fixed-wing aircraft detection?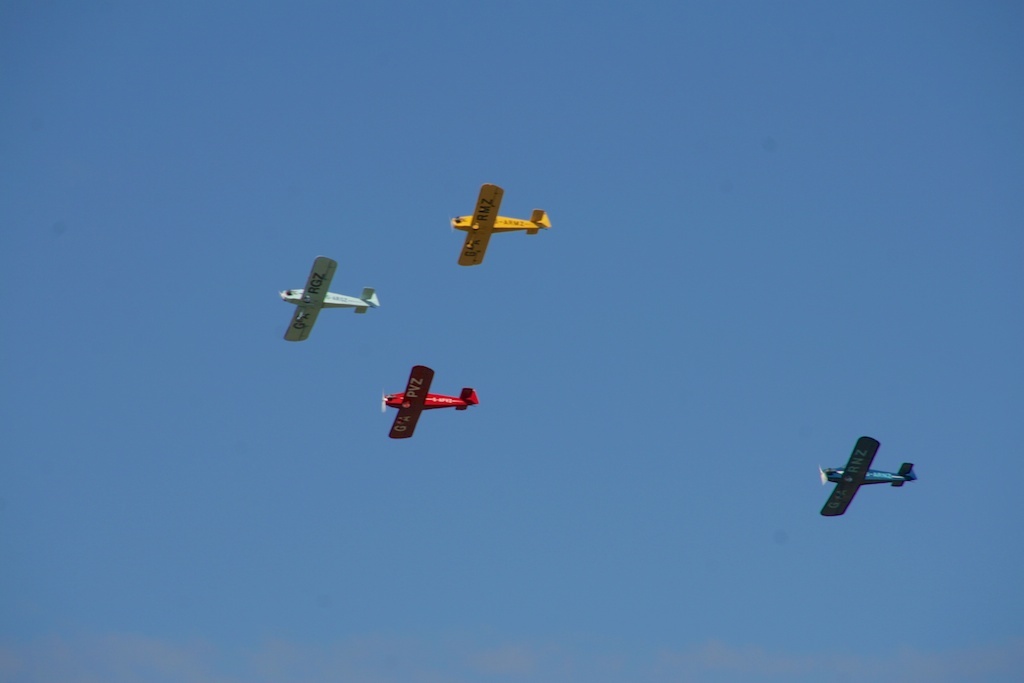
813, 437, 918, 517
